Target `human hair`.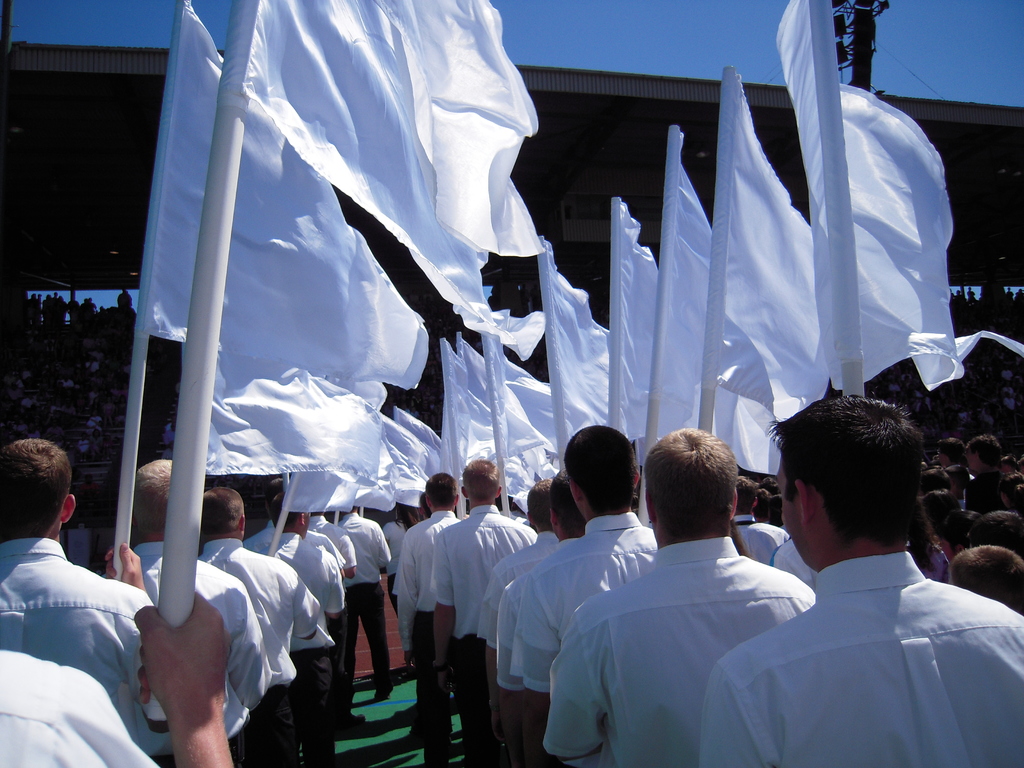
Target region: left=968, top=508, right=1023, bottom=557.
